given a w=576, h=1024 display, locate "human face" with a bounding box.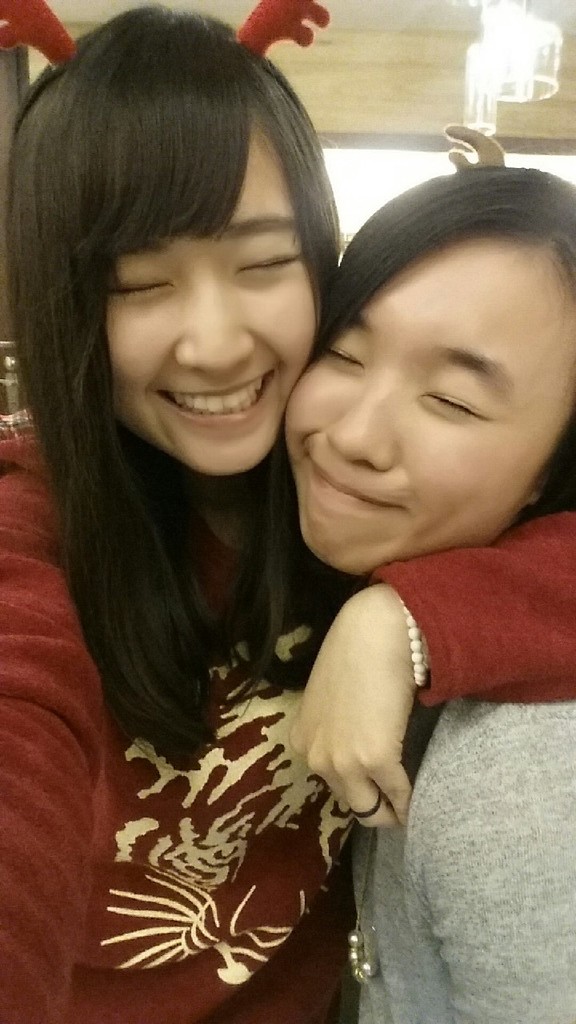
Located: bbox=(103, 123, 313, 478).
